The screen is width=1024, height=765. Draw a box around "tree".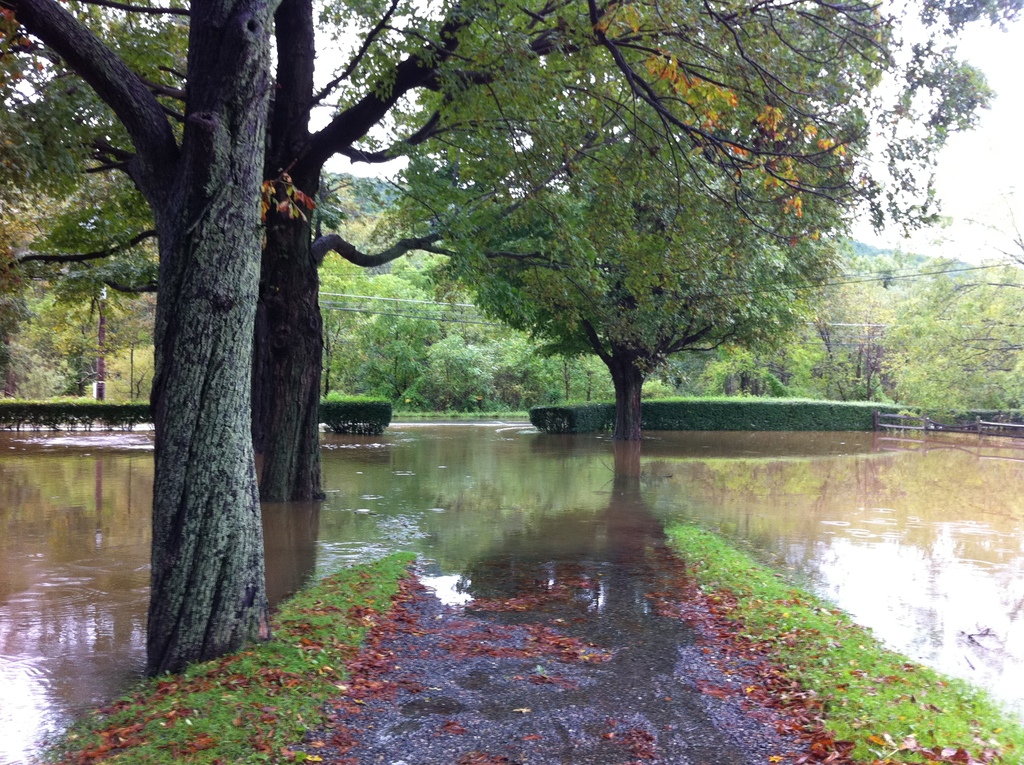
rect(301, 28, 883, 448).
